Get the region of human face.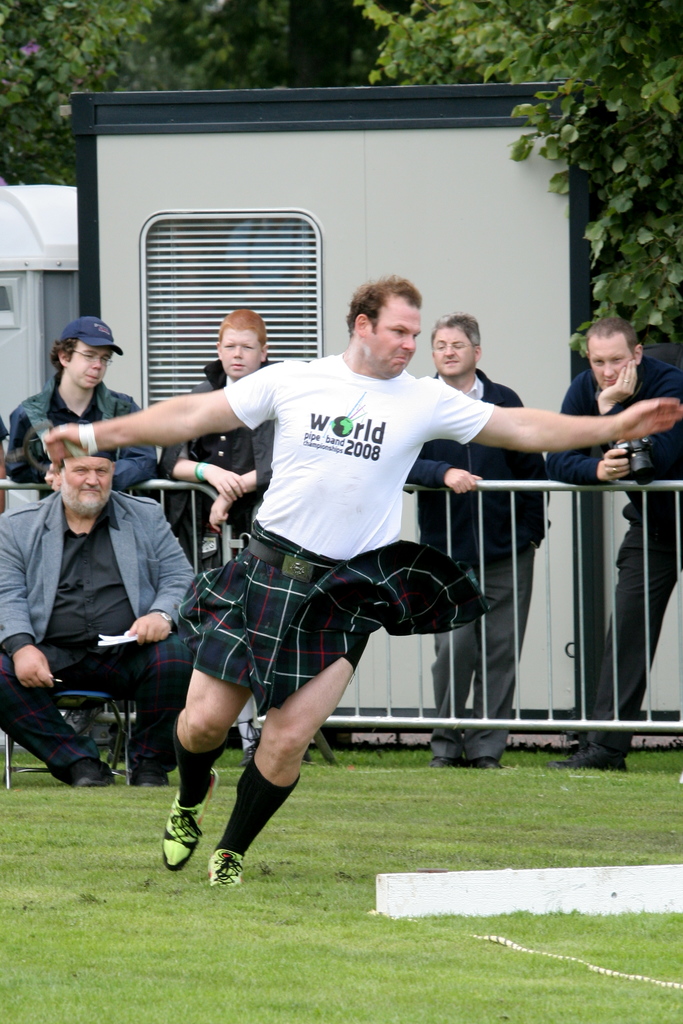
63, 460, 118, 502.
